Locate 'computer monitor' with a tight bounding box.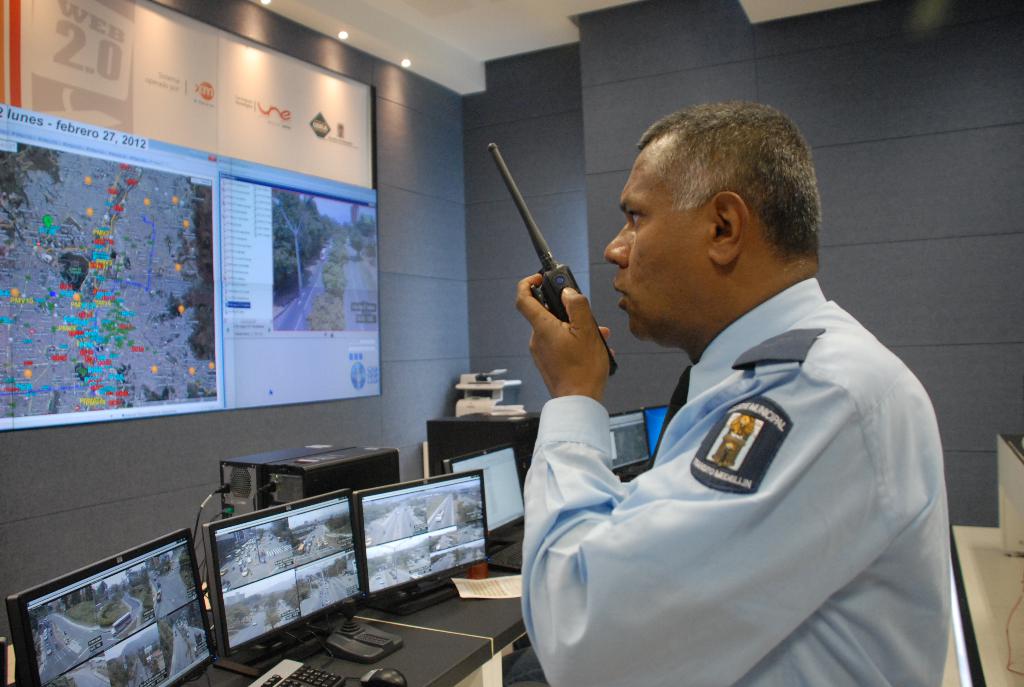
bbox=(1, 525, 223, 686).
